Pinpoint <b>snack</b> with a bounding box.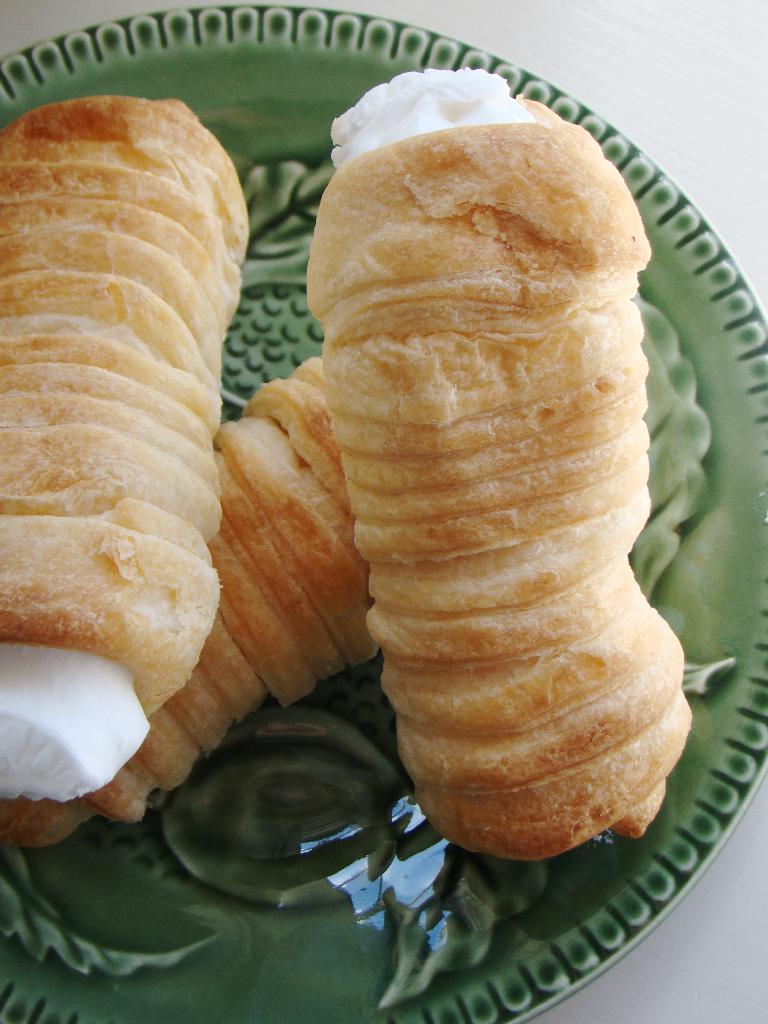
bbox(0, 358, 373, 847).
